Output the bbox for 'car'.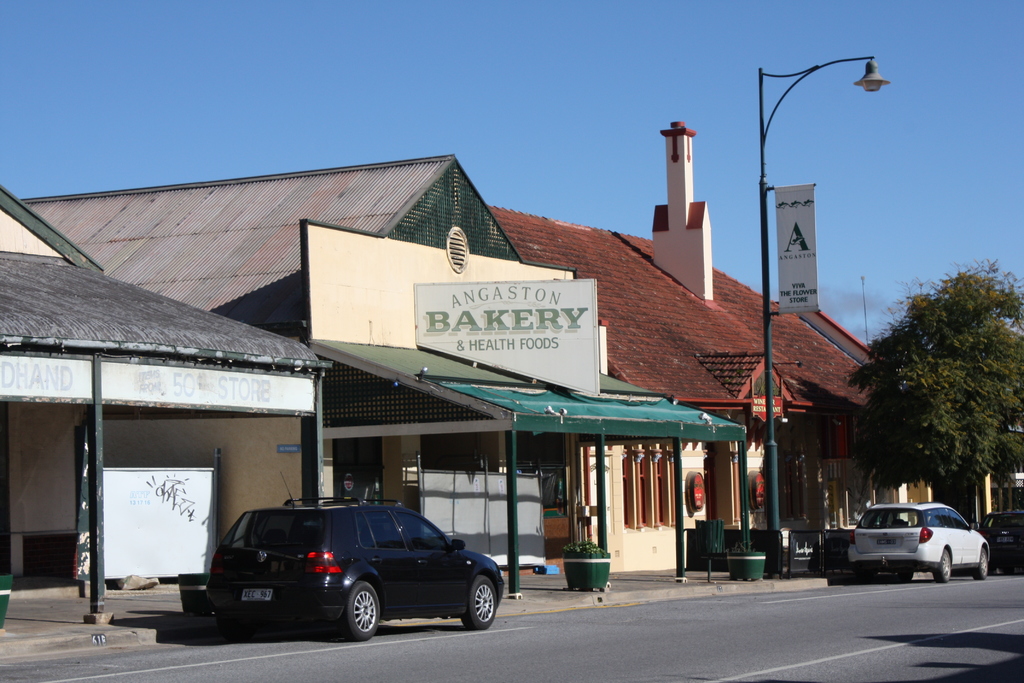
pyautogui.locateOnScreen(848, 500, 988, 583).
